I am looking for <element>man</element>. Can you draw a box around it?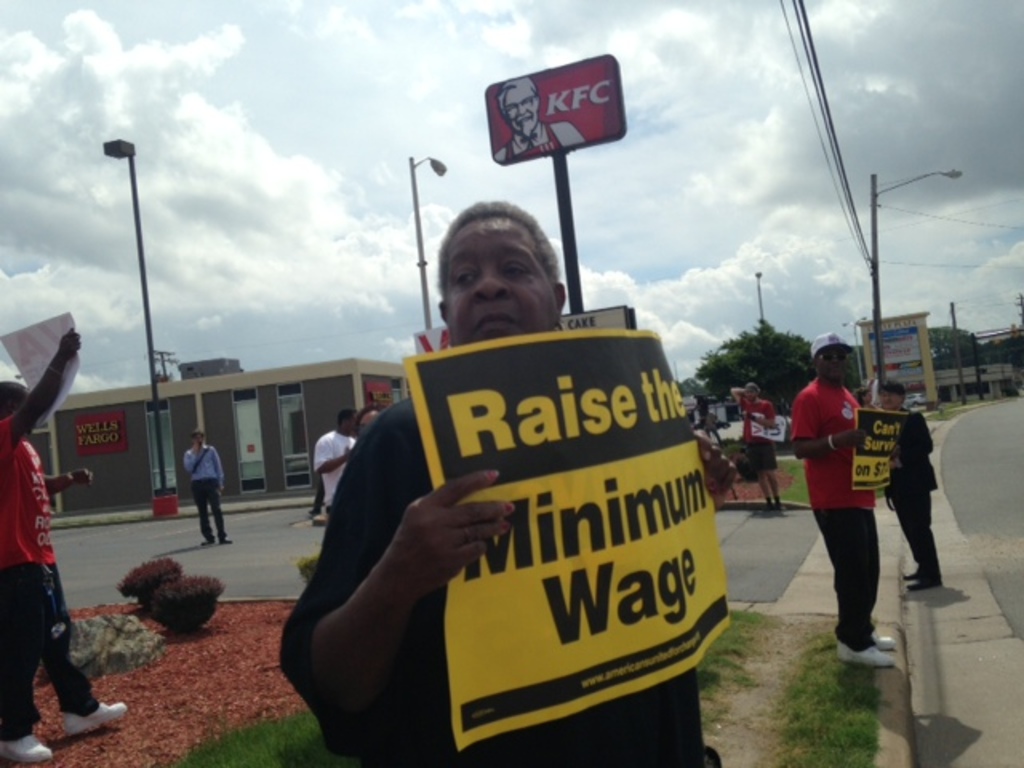
Sure, the bounding box is (left=310, top=408, right=363, bottom=522).
